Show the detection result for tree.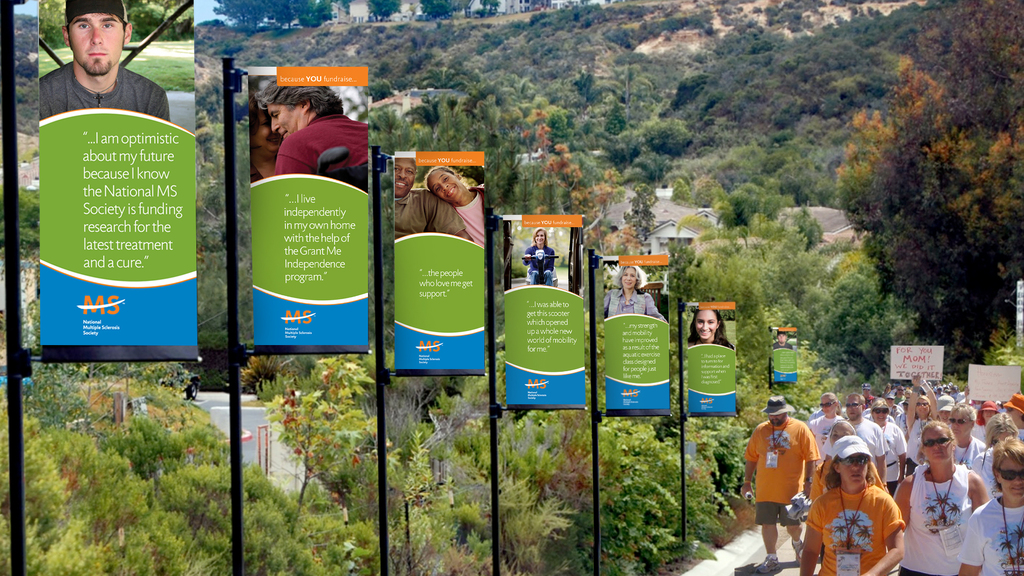
{"left": 844, "top": 45, "right": 1017, "bottom": 382}.
